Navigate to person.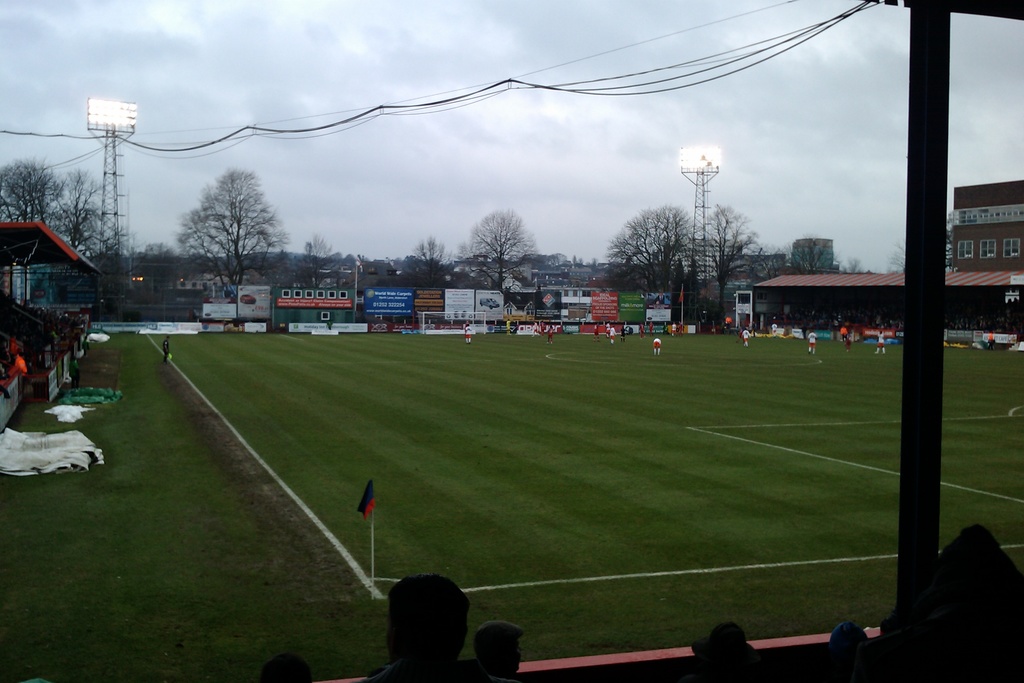
Navigation target: 689, 623, 754, 657.
